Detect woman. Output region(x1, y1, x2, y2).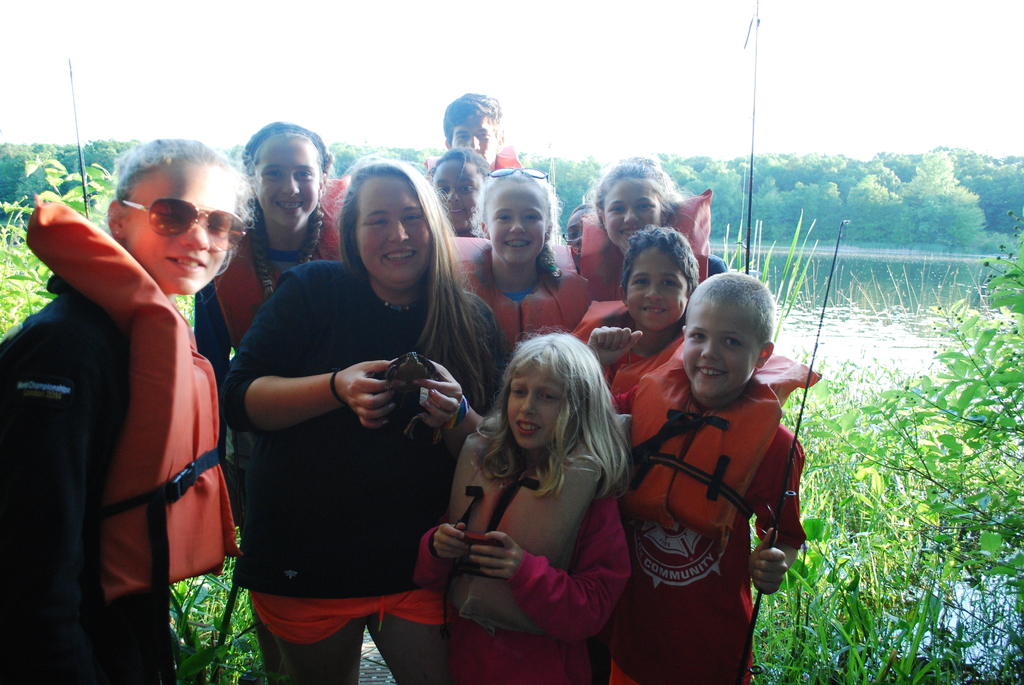
region(435, 145, 495, 242).
